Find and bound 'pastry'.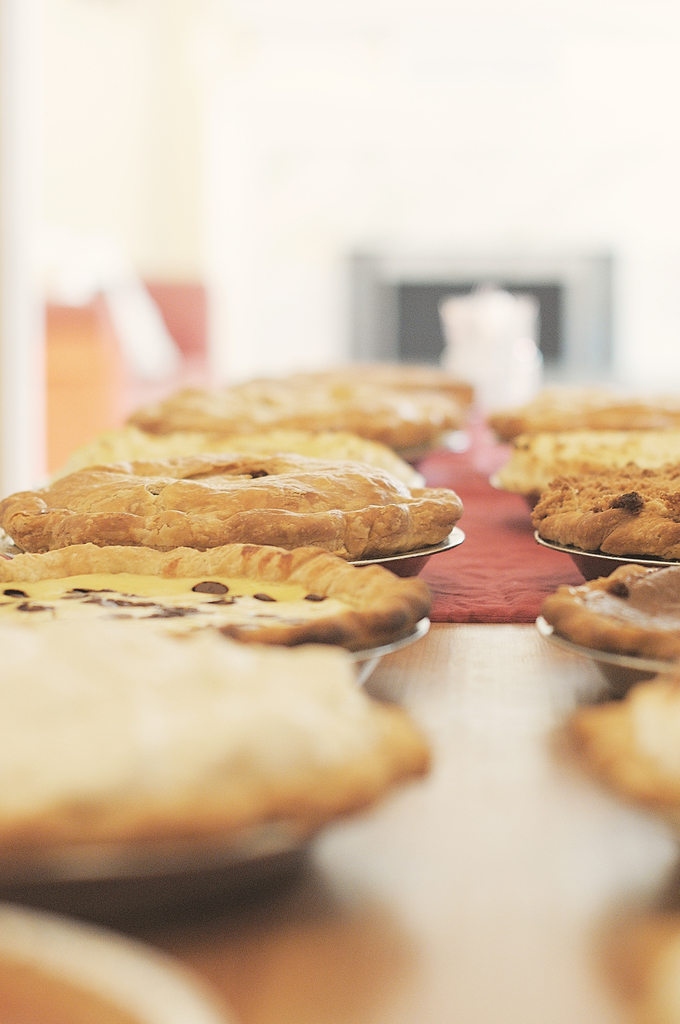
Bound: [x1=494, y1=436, x2=679, y2=494].
